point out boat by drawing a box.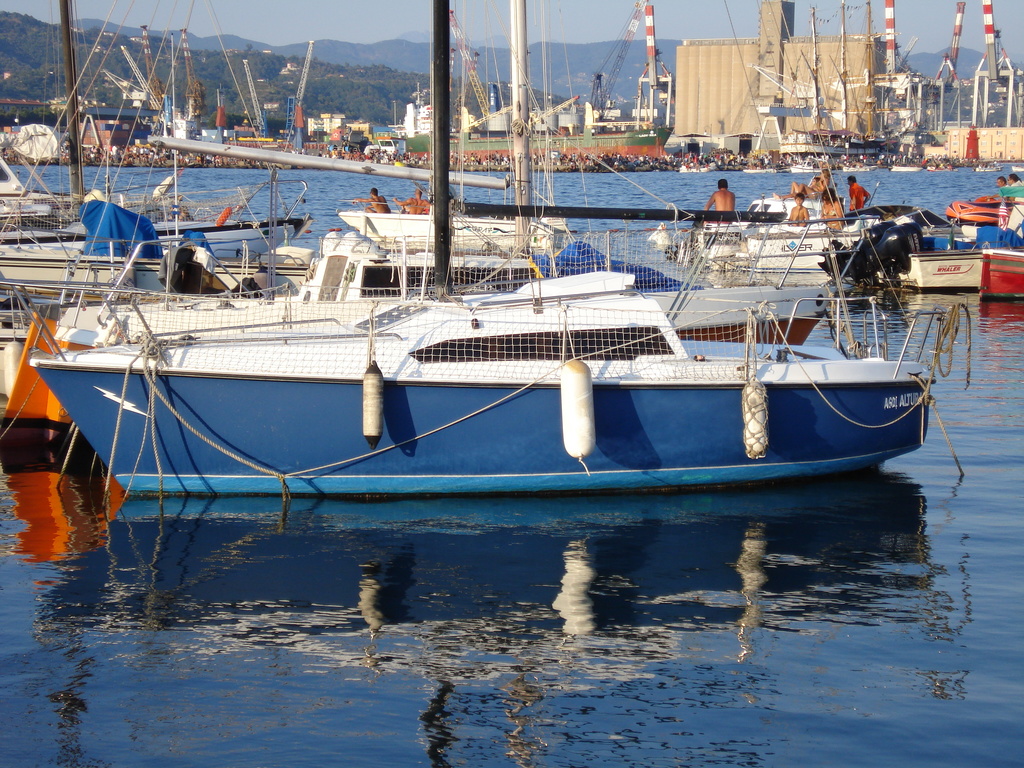
box(695, 199, 888, 270).
